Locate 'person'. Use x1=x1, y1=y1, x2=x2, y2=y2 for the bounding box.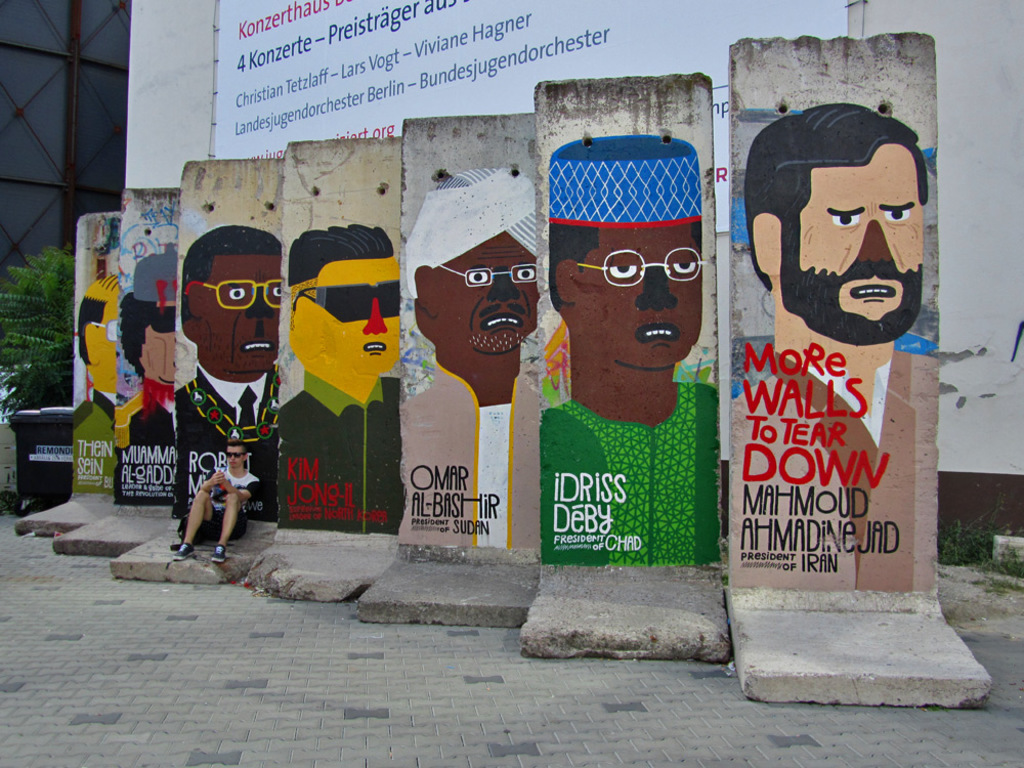
x1=170, y1=225, x2=284, y2=519.
